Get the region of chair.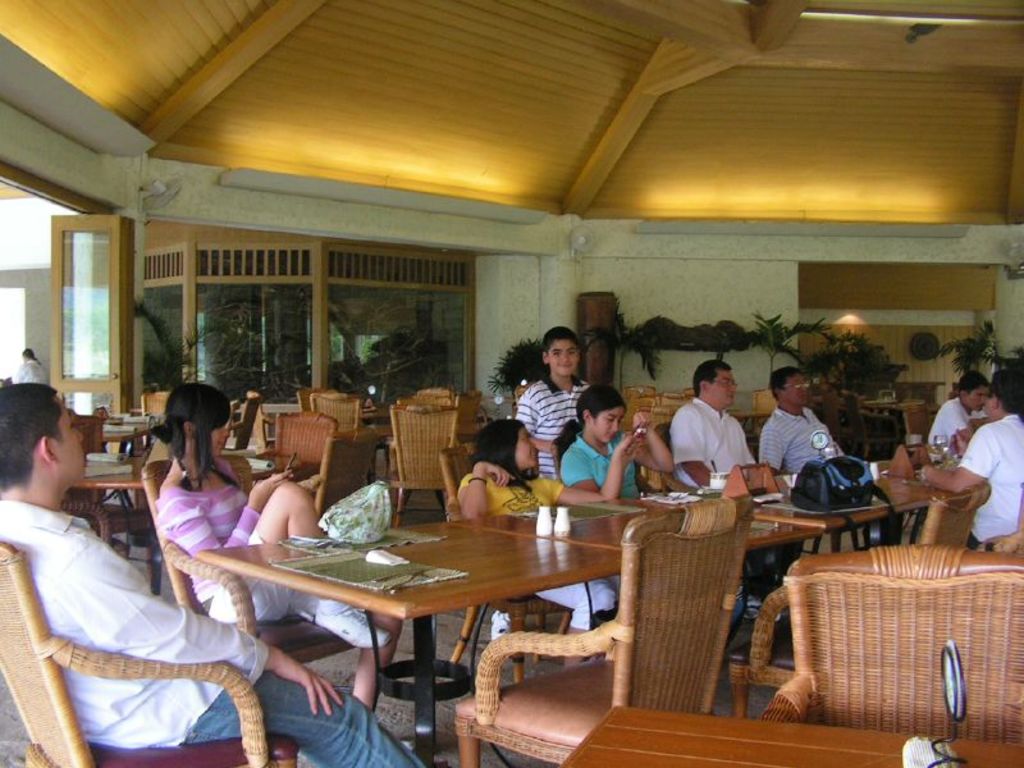
<bbox>759, 532, 1023, 741</bbox>.
